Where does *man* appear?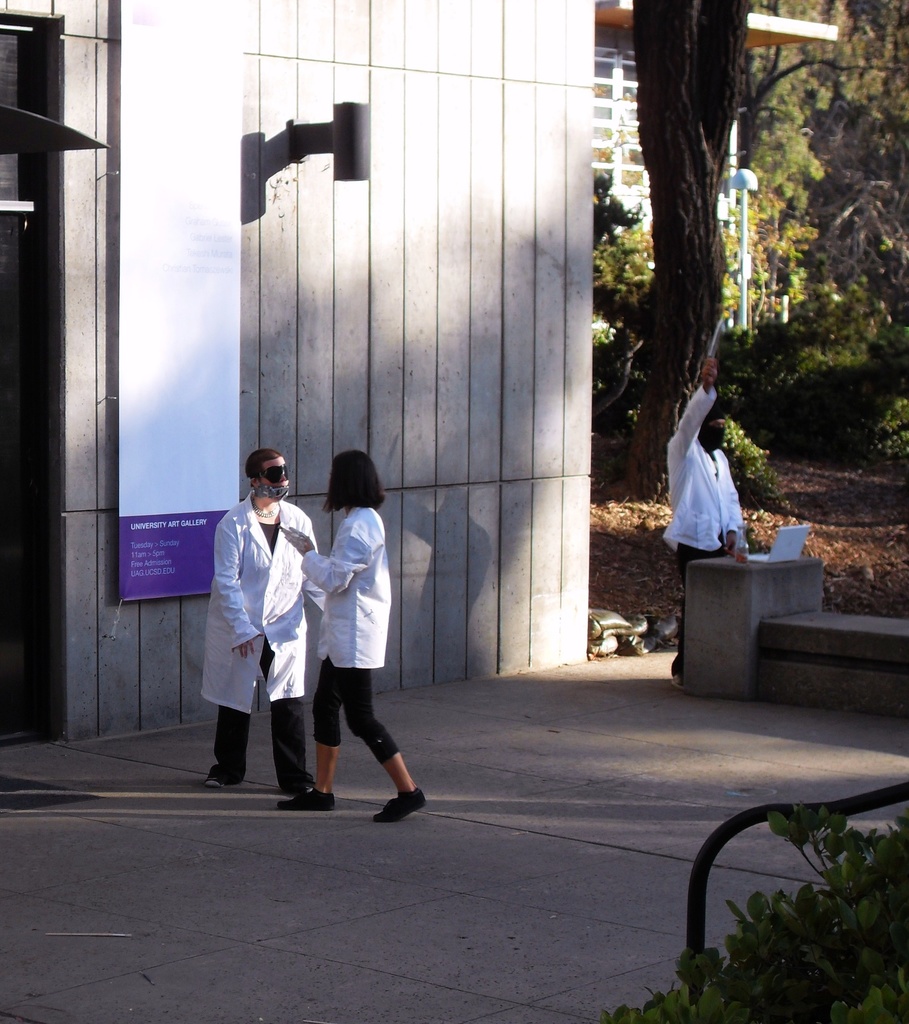
Appears at rect(669, 361, 744, 683).
